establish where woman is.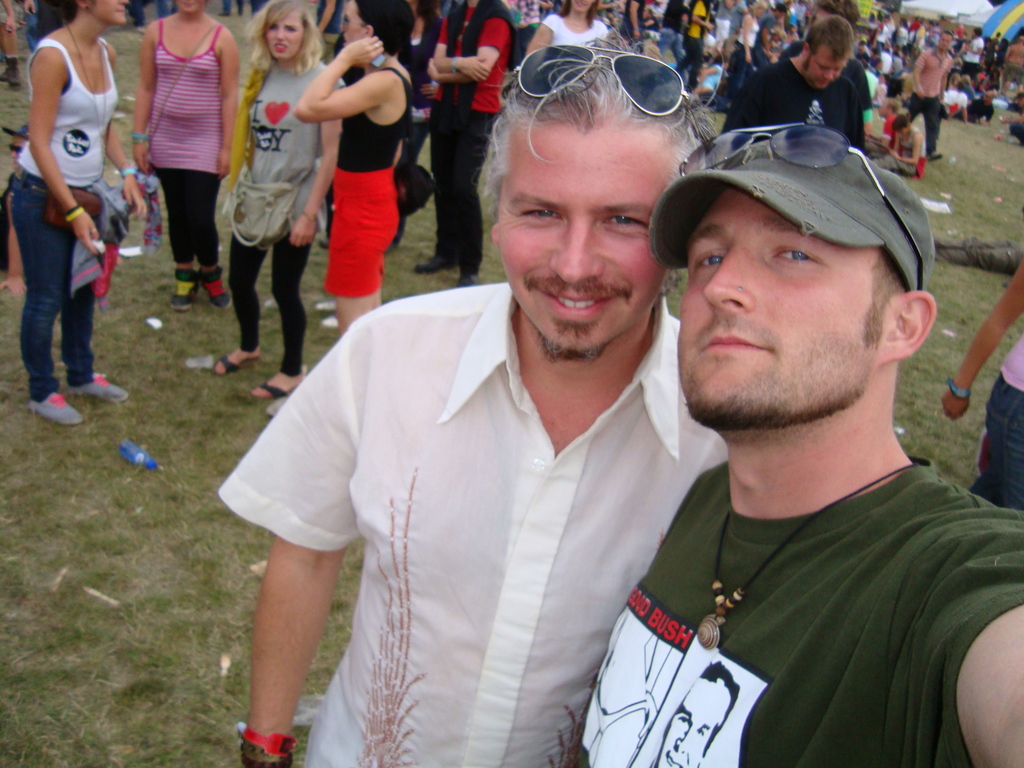
Established at 209, 0, 341, 401.
